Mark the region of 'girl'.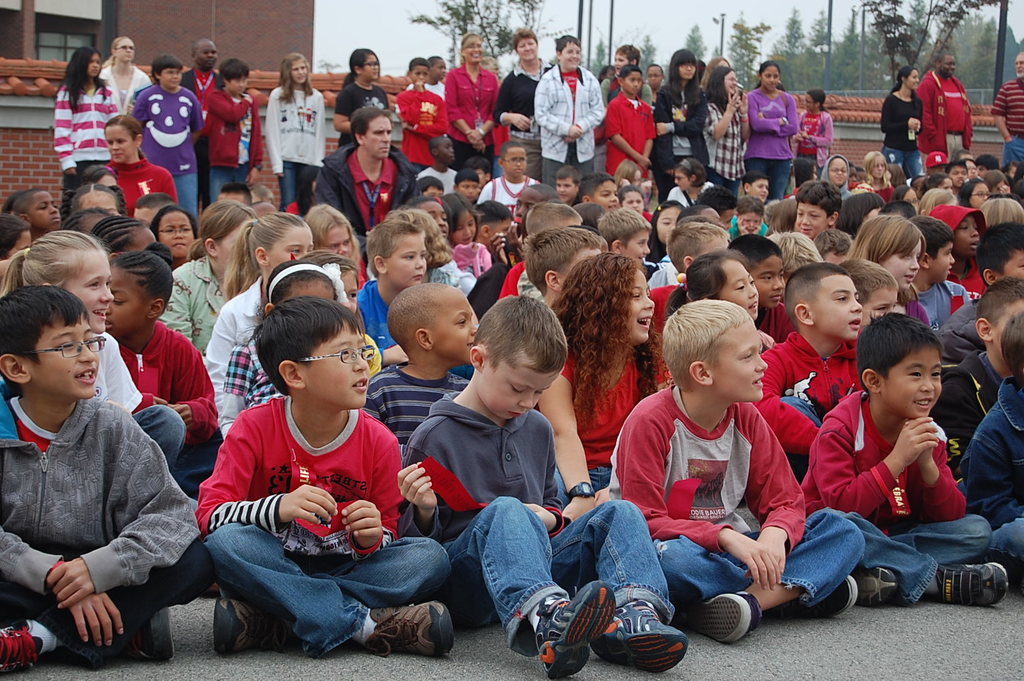
Region: box=[849, 146, 897, 198].
